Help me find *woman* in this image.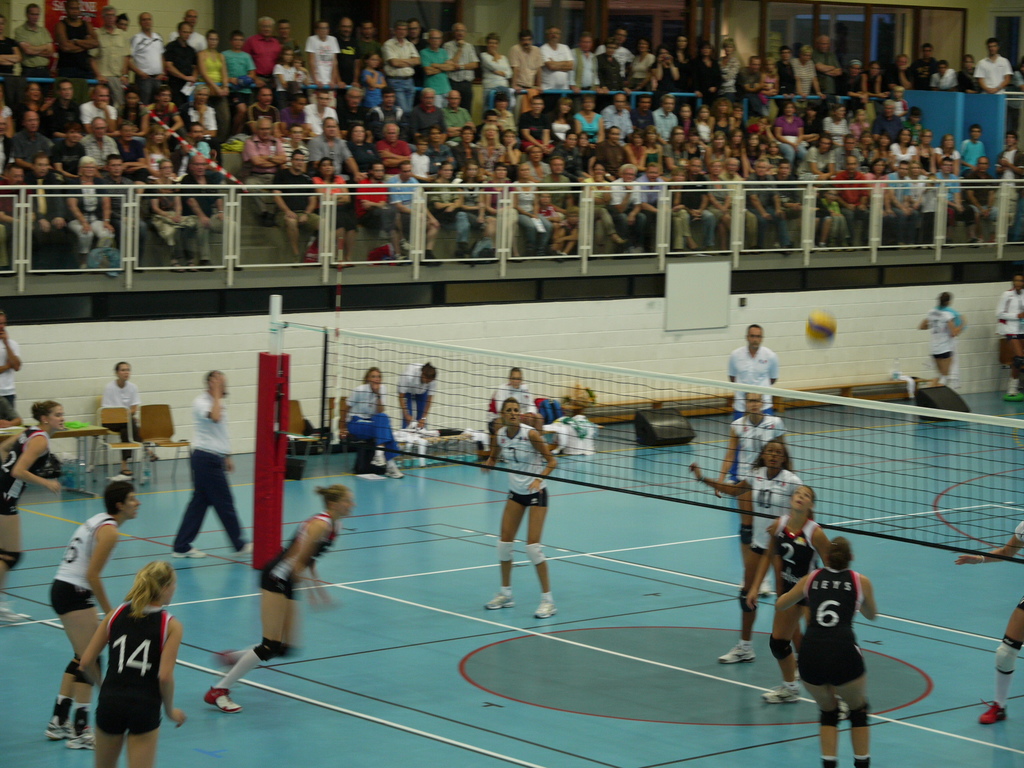
Found it: box(915, 128, 935, 172).
